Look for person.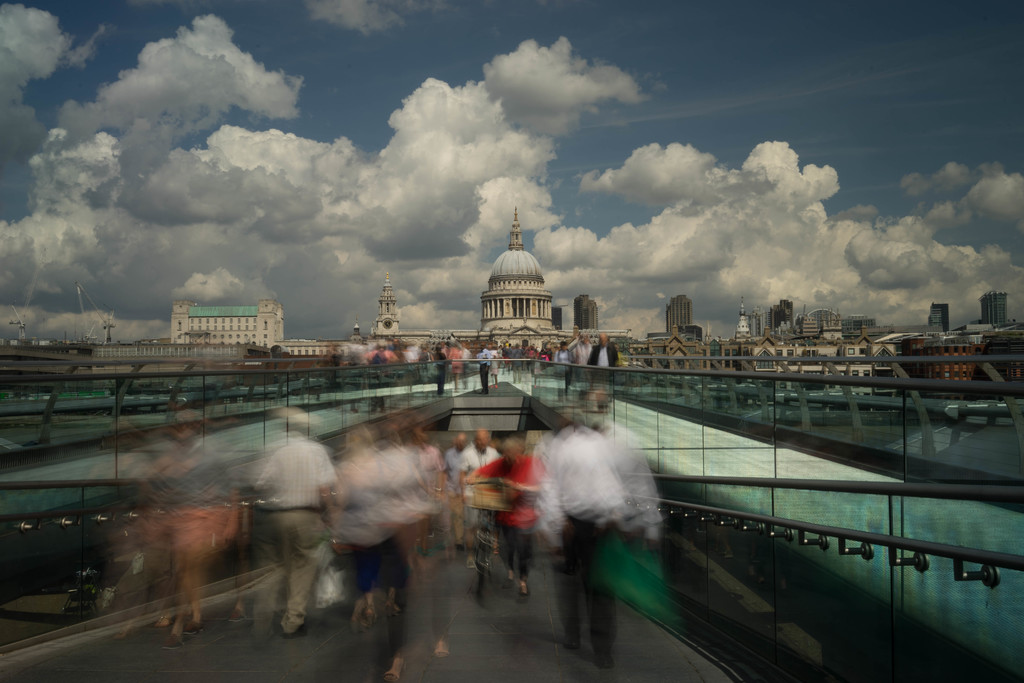
Found: bbox=(239, 409, 331, 648).
